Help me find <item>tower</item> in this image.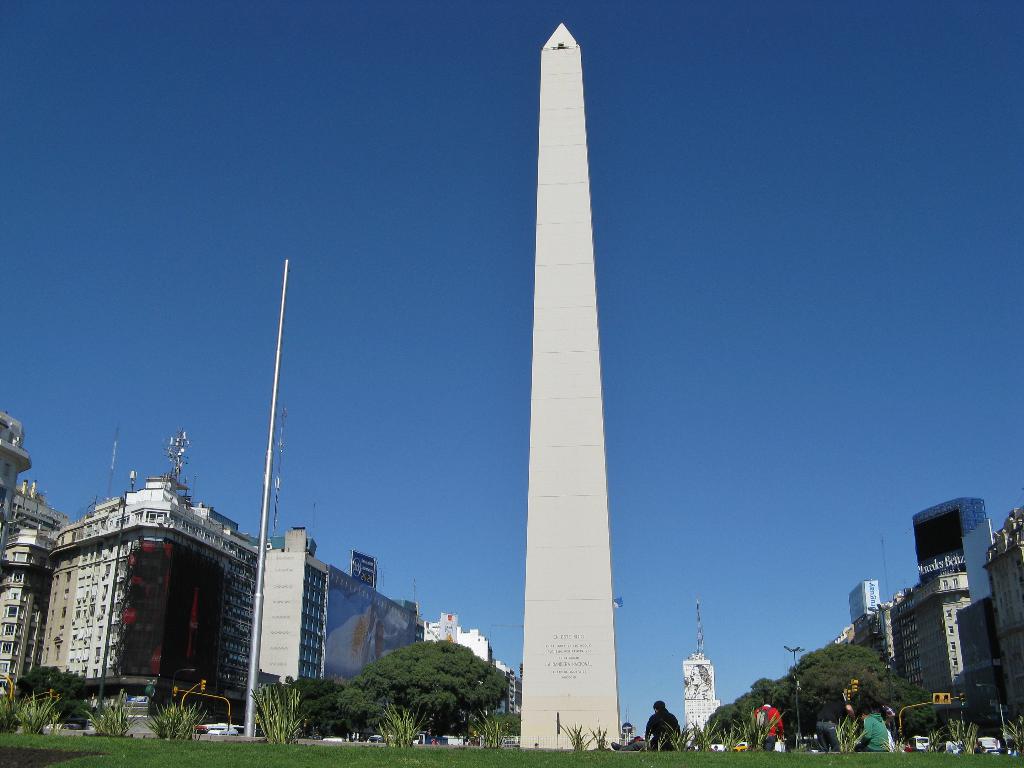
Found it: 497,9,628,618.
